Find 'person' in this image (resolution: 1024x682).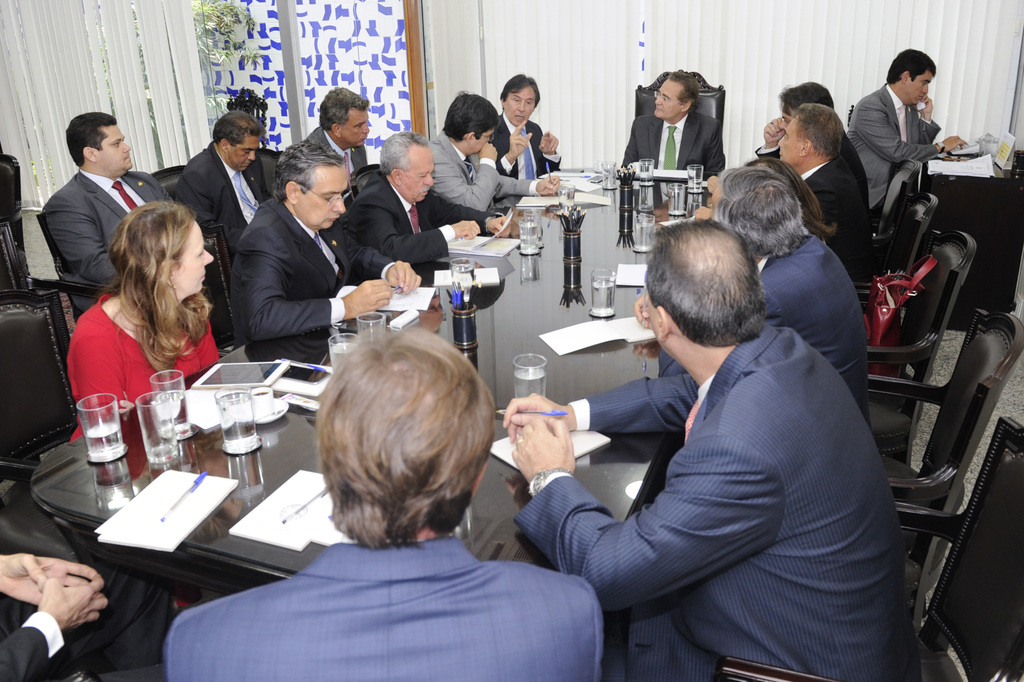
(291,84,372,175).
